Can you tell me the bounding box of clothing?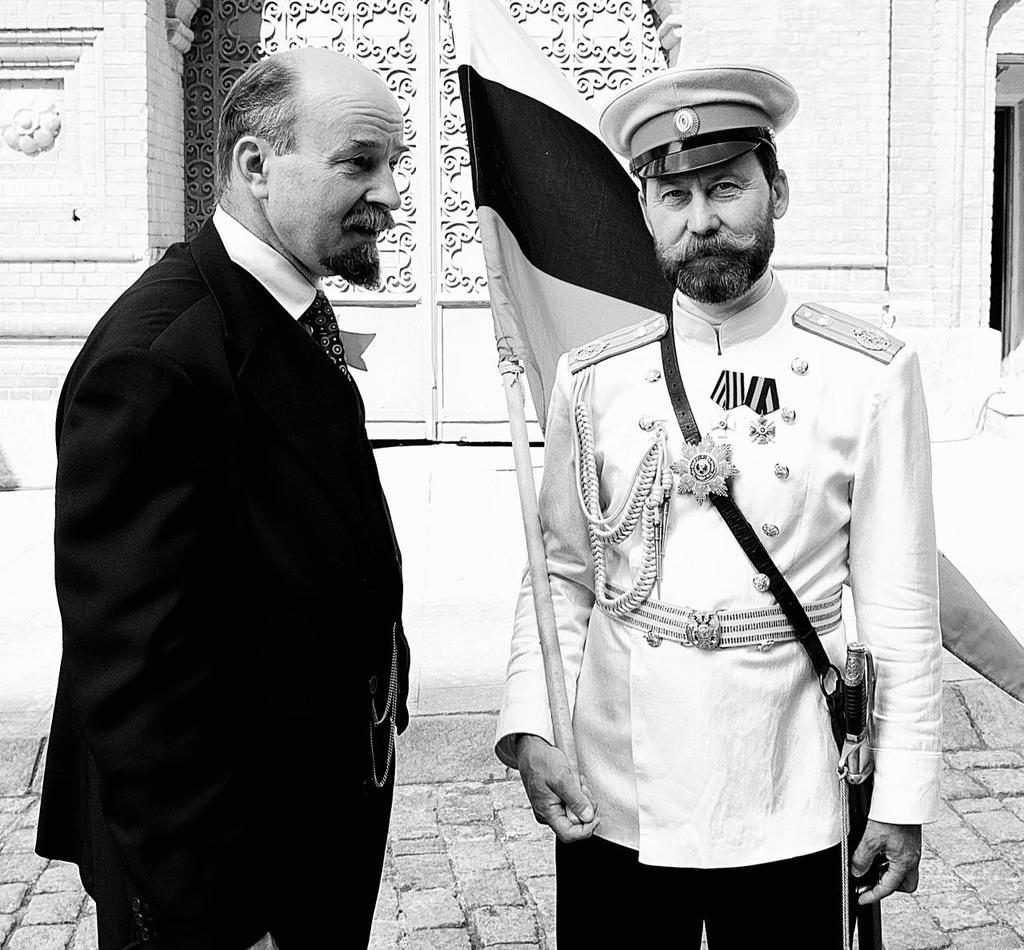
492:260:946:949.
